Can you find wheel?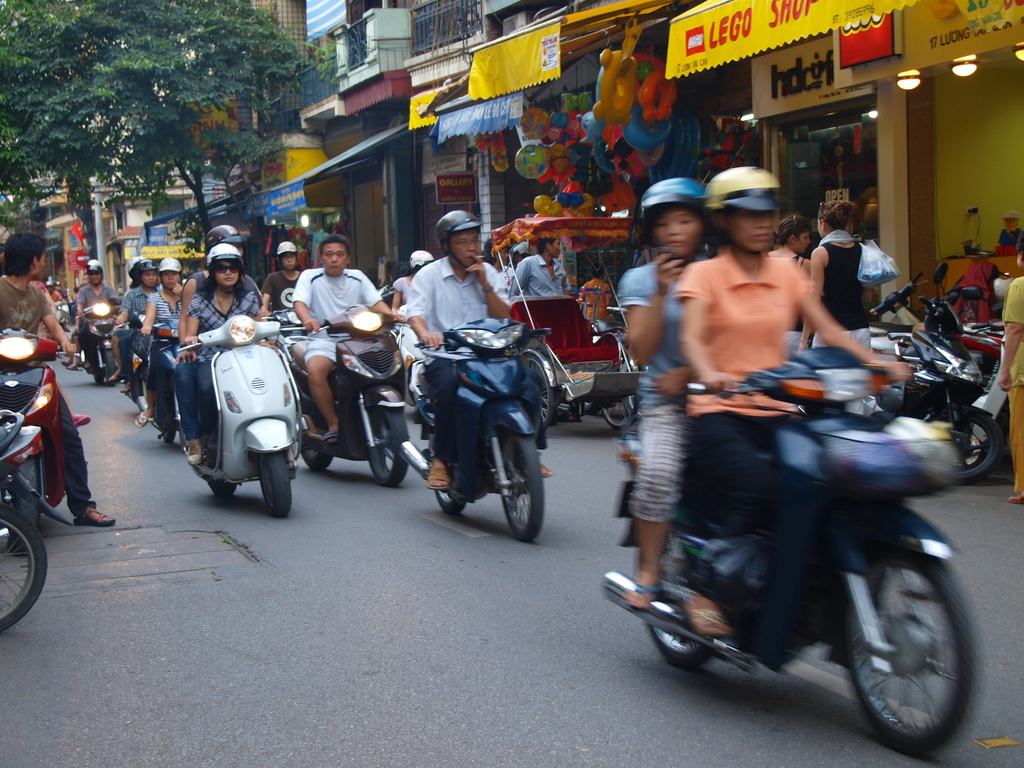
Yes, bounding box: 520/349/556/431.
